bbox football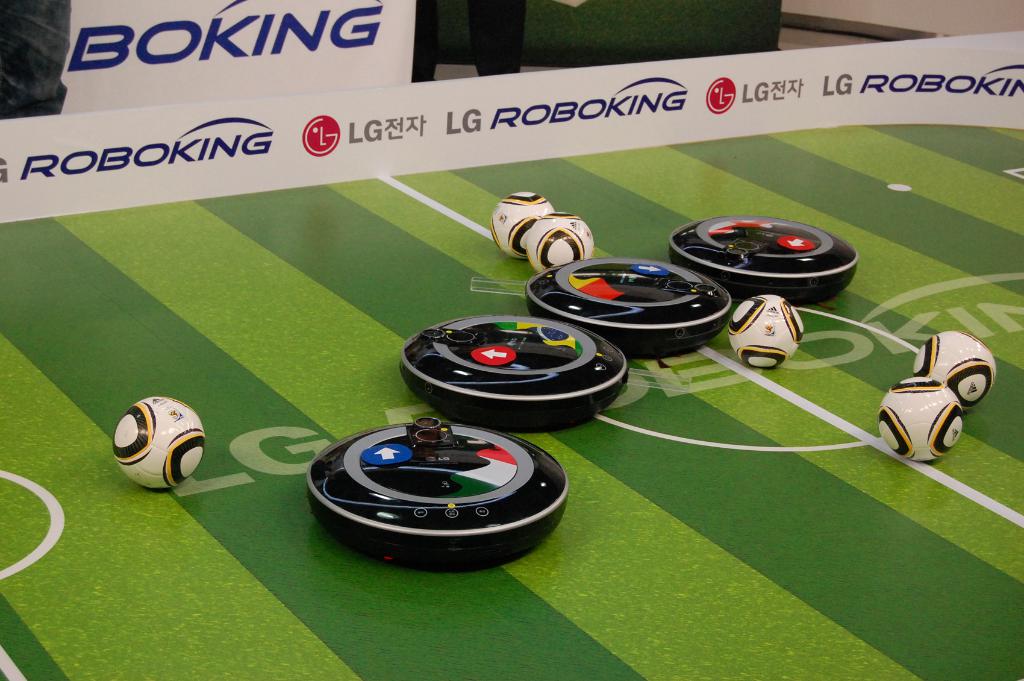
(left=878, top=376, right=962, bottom=461)
